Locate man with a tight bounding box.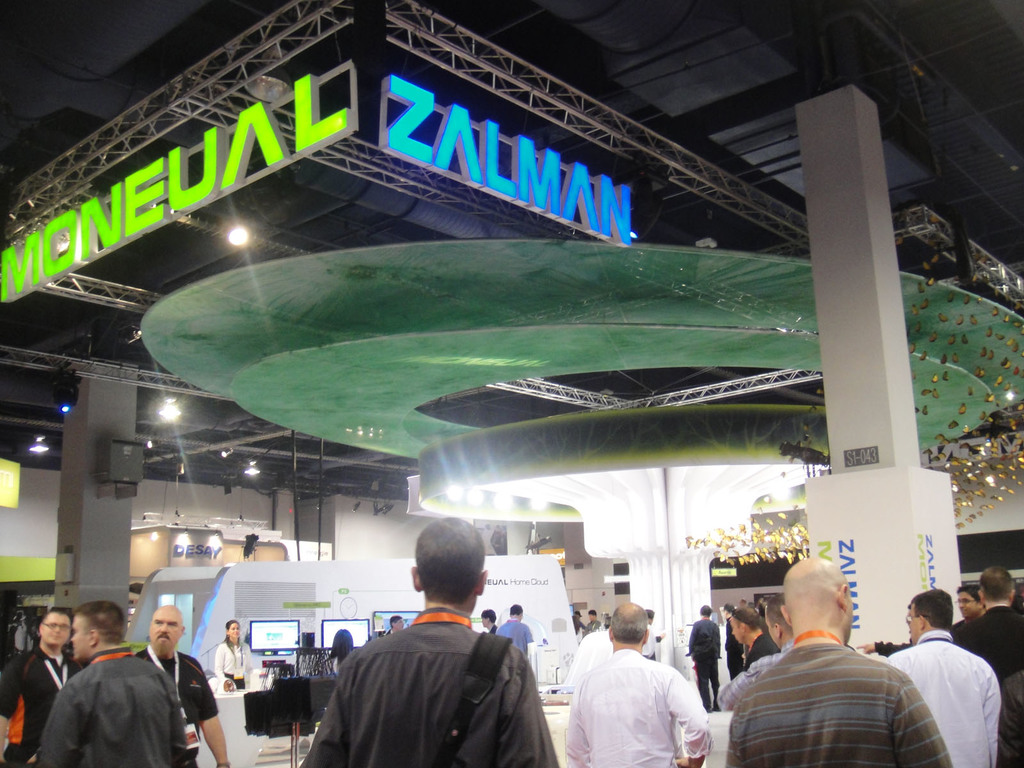
detection(946, 565, 1023, 673).
